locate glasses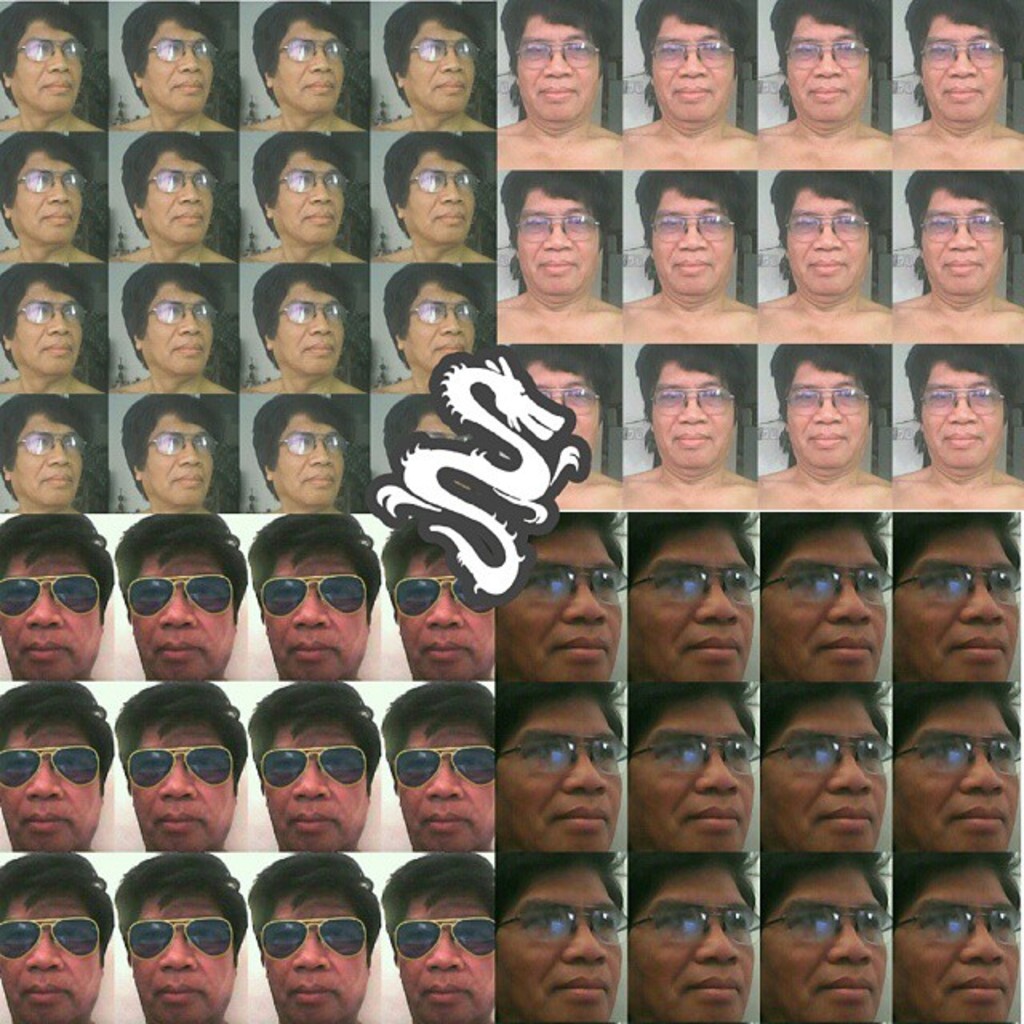
(275, 306, 346, 323)
